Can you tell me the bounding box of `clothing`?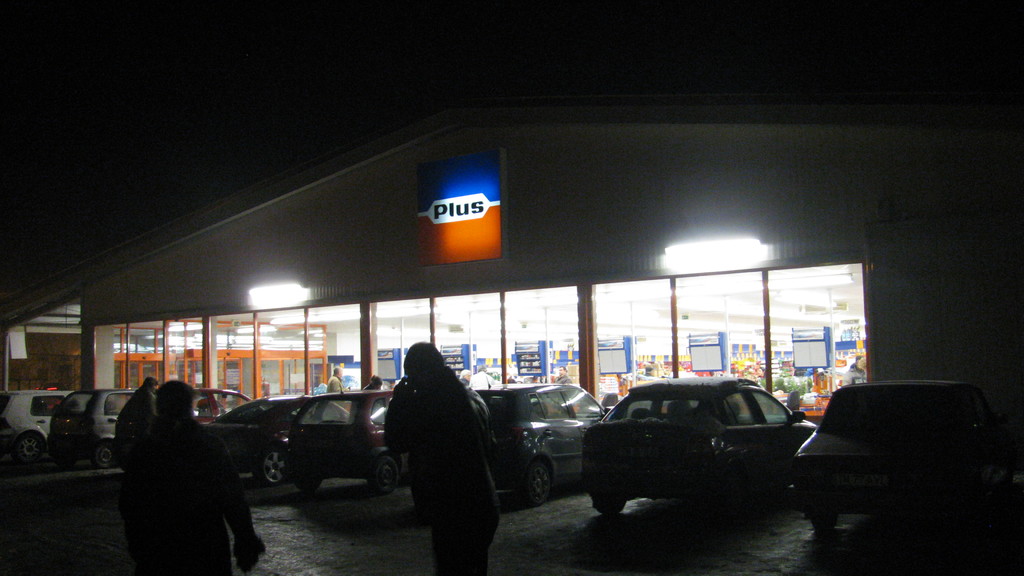
{"x1": 118, "y1": 415, "x2": 250, "y2": 575}.
